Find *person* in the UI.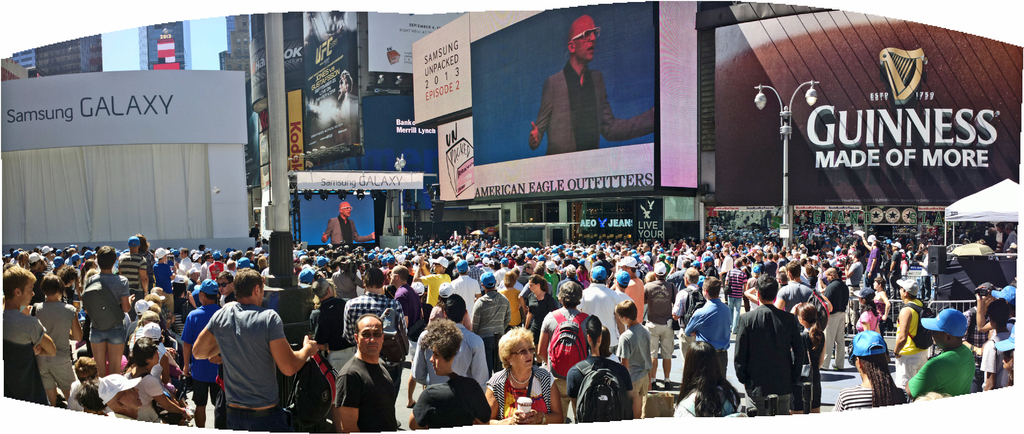
UI element at 321/198/369/242.
